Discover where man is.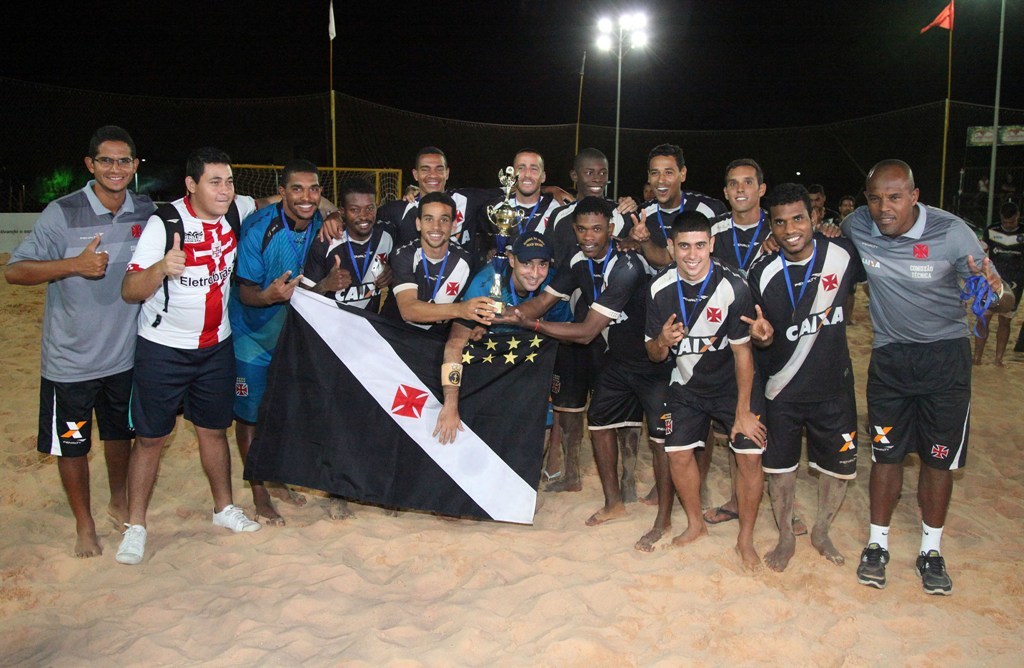
Discovered at bbox=[528, 158, 636, 498].
